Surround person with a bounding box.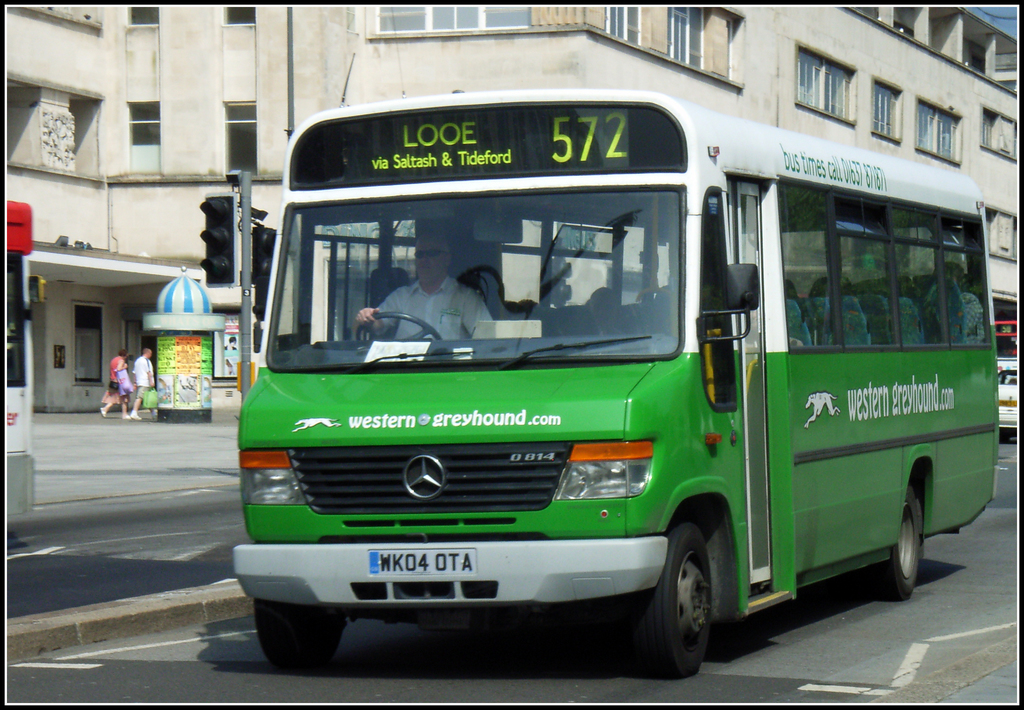
Rect(590, 282, 625, 333).
